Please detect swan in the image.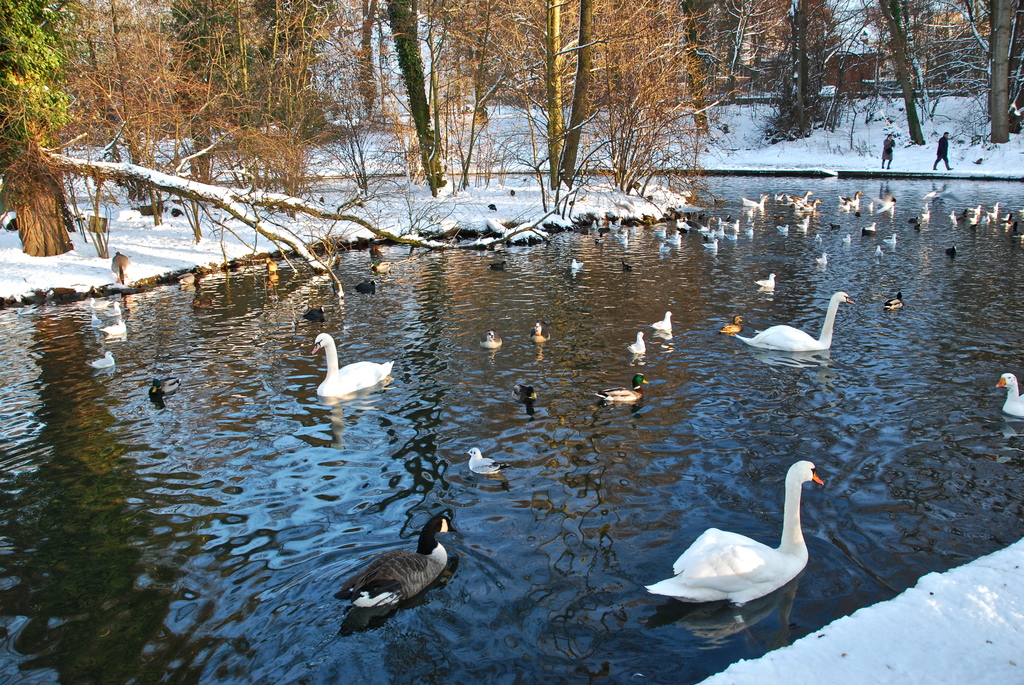
x1=465 y1=445 x2=513 y2=475.
